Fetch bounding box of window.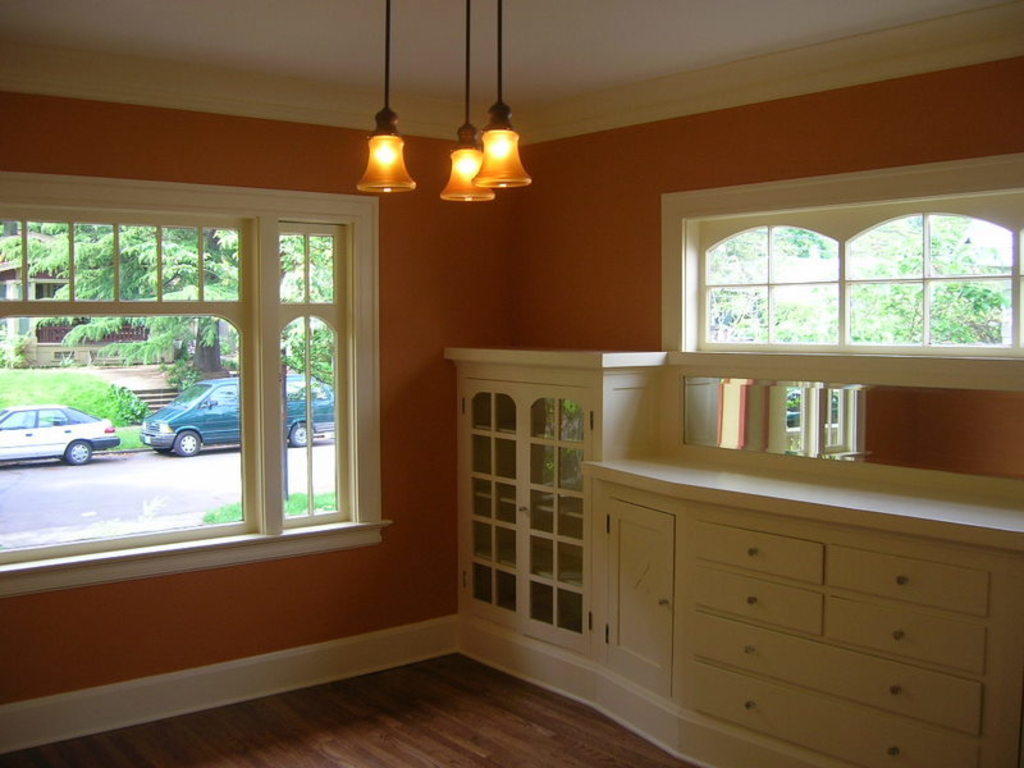
Bbox: (654,151,1023,355).
